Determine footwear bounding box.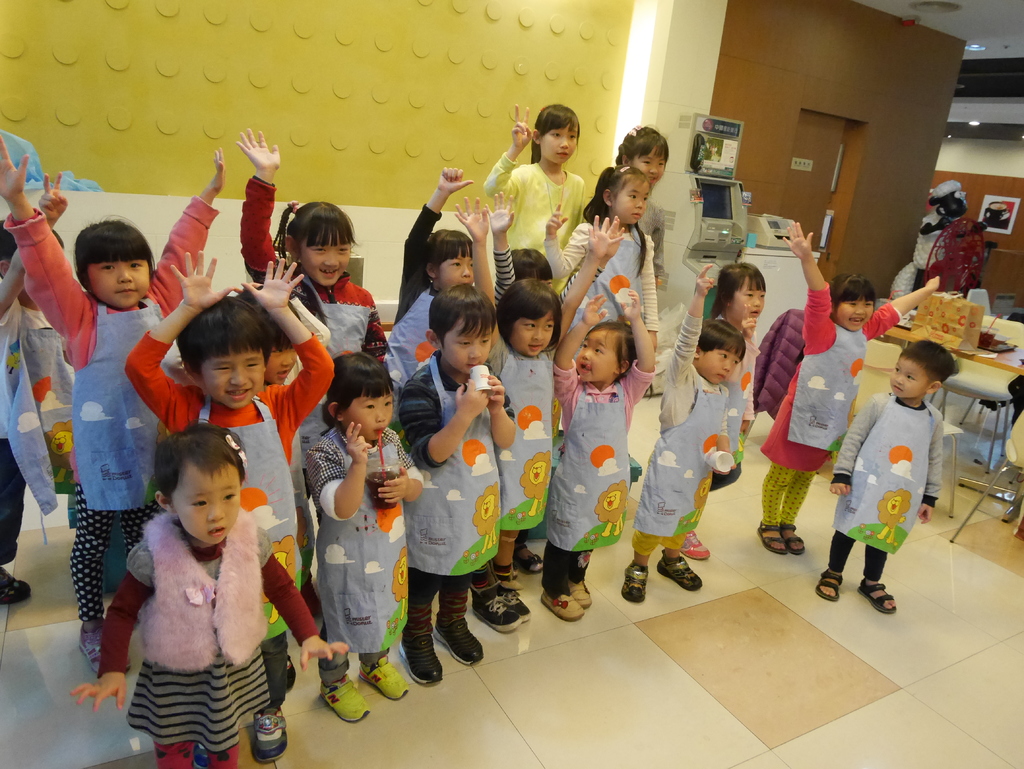
Determined: {"x1": 465, "y1": 582, "x2": 519, "y2": 631}.
